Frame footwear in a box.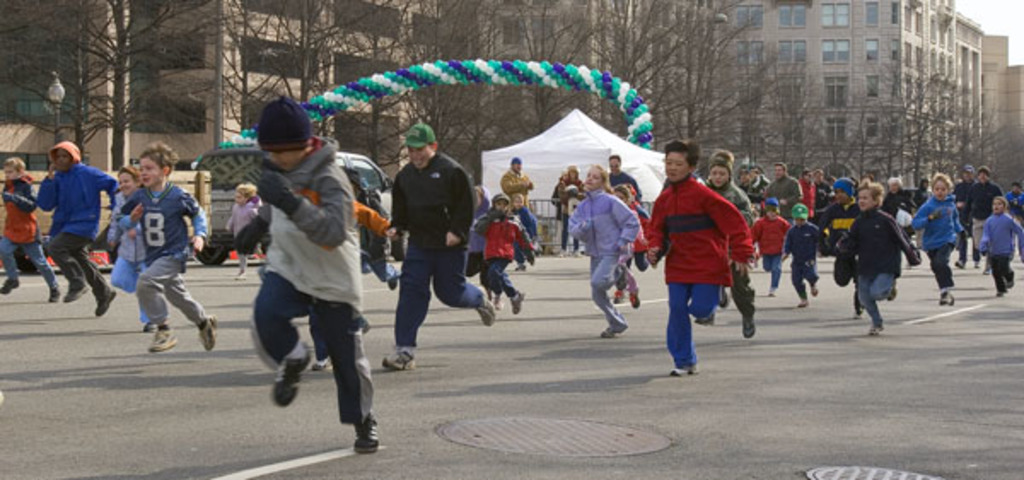
<bbox>512, 289, 521, 316</bbox>.
